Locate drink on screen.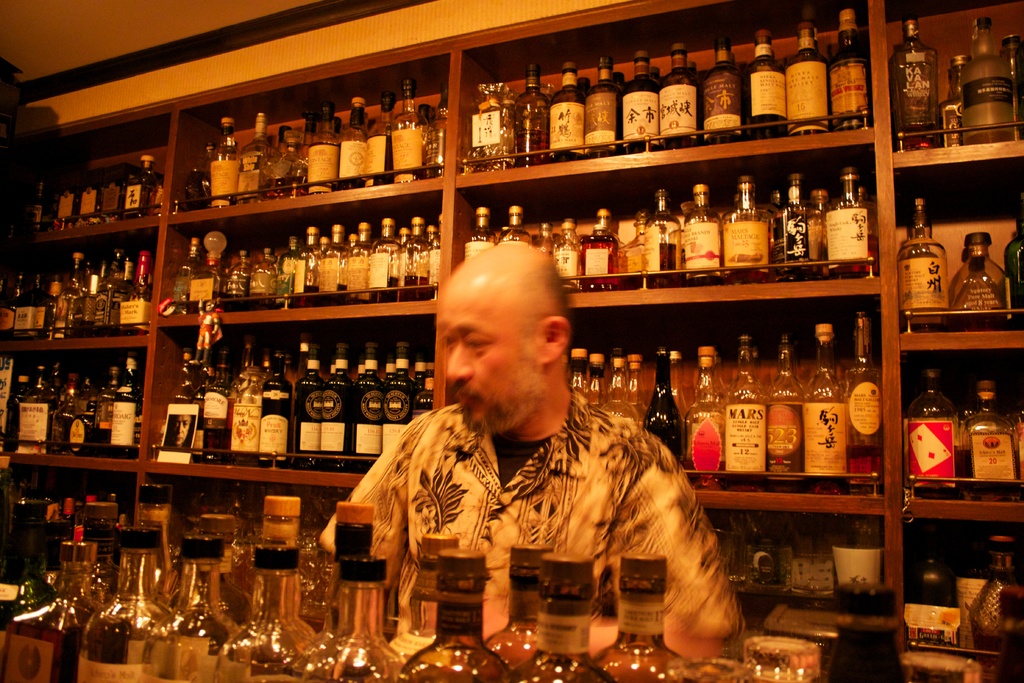
On screen at (106,349,141,460).
